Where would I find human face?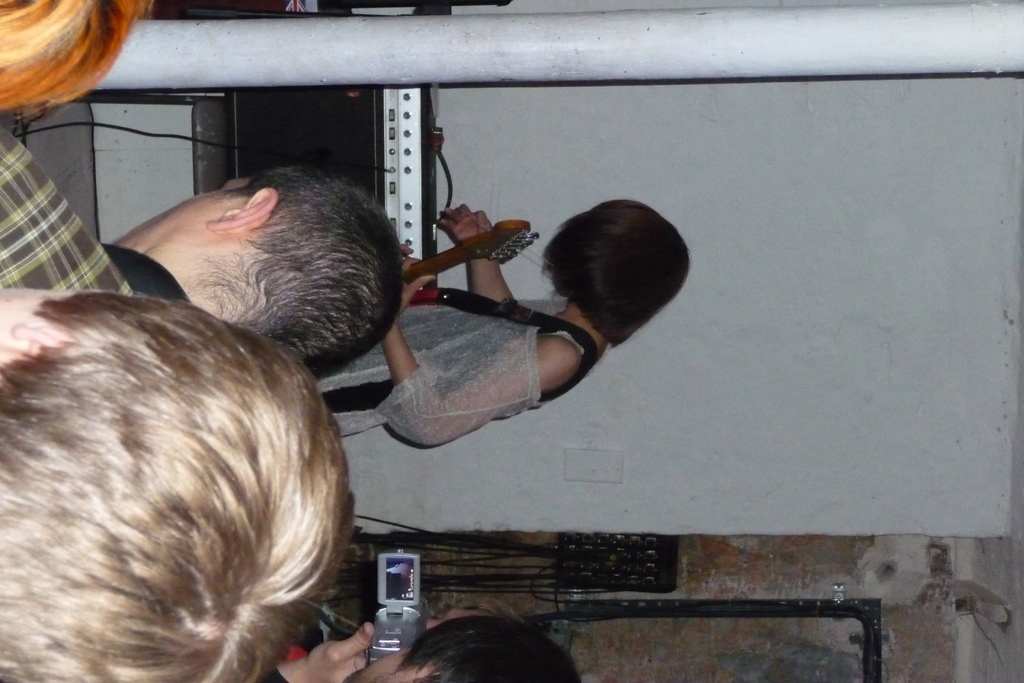
At x1=115 y1=177 x2=252 y2=251.
